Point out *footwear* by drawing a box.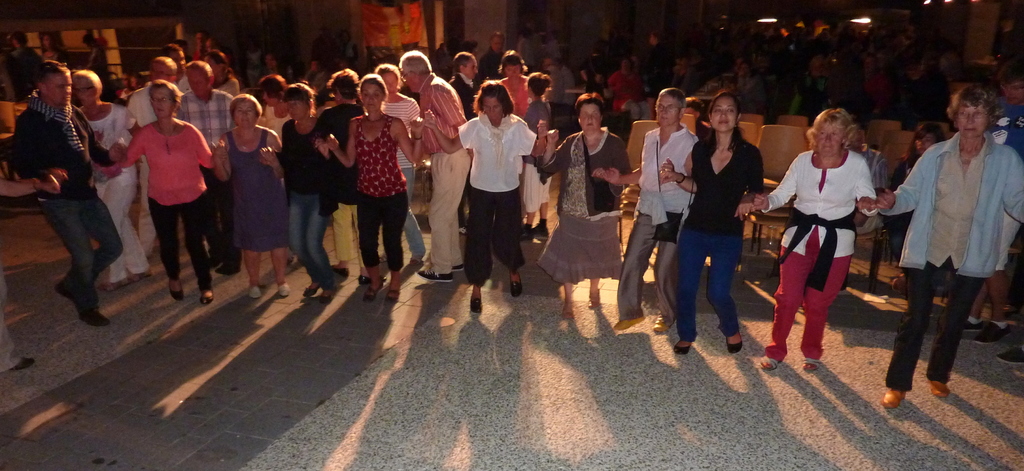
(300, 285, 318, 296).
